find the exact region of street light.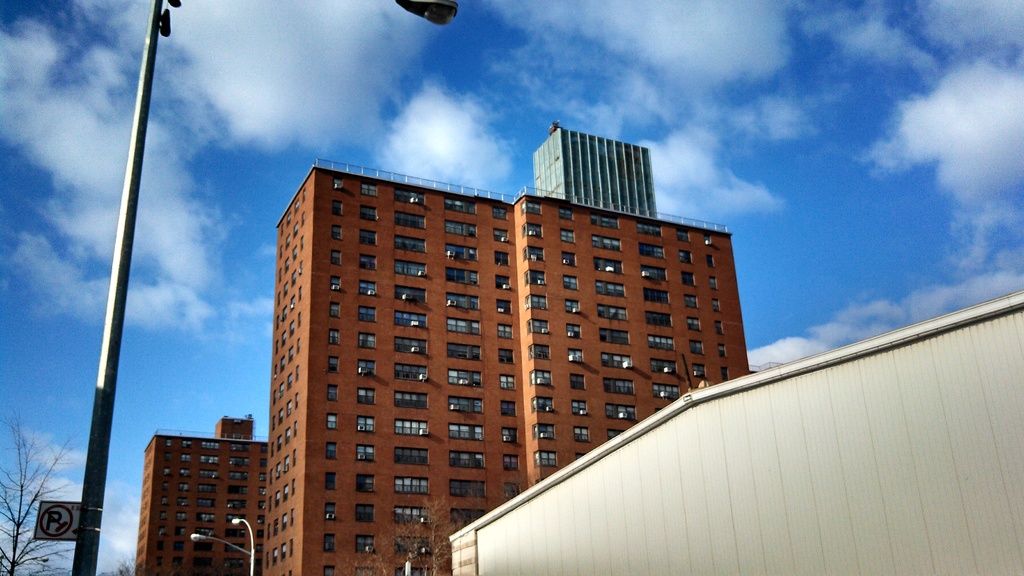
Exact region: box=[219, 511, 252, 575].
